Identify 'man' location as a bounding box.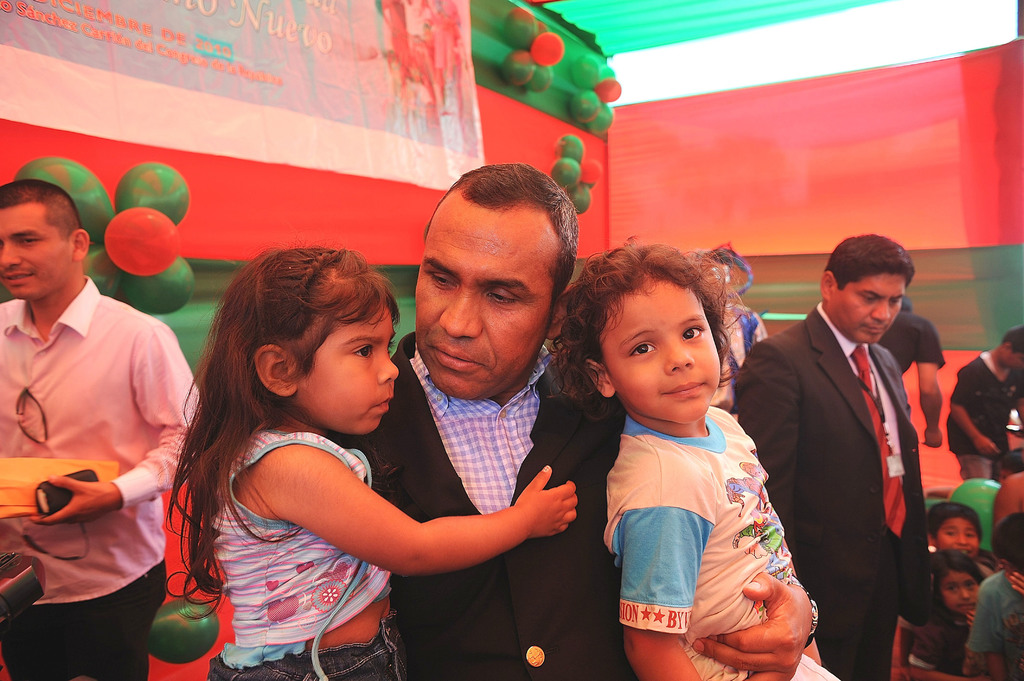
x1=0 y1=176 x2=207 y2=680.
